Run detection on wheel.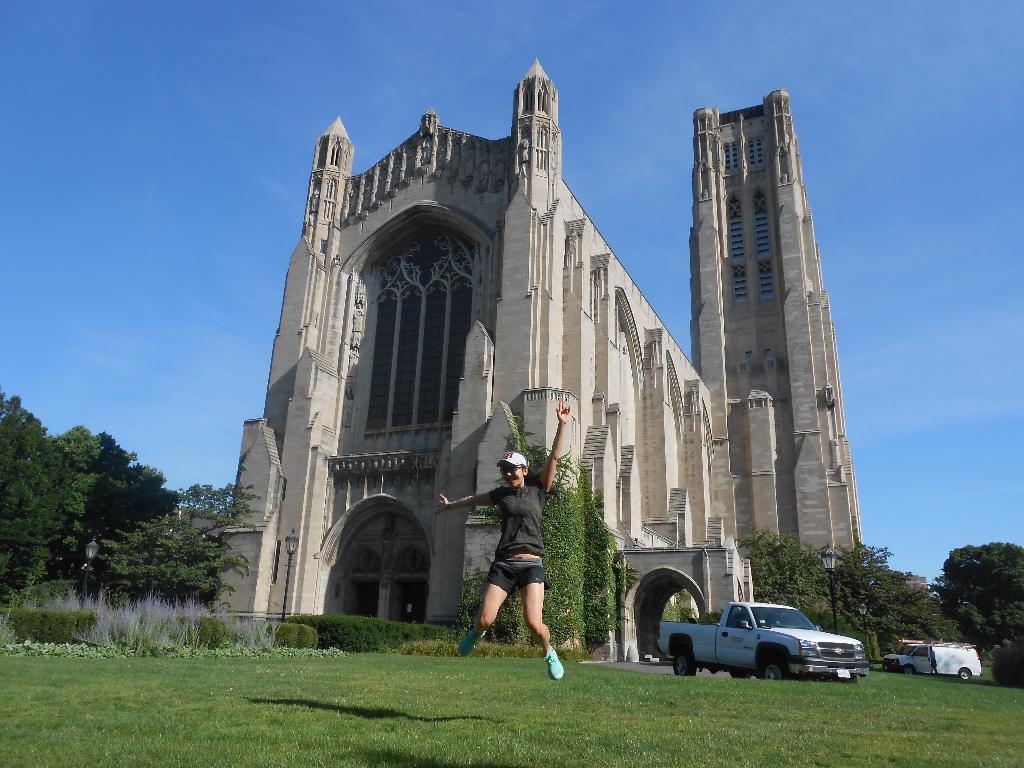
Result: {"left": 902, "top": 664, "right": 915, "bottom": 676}.
